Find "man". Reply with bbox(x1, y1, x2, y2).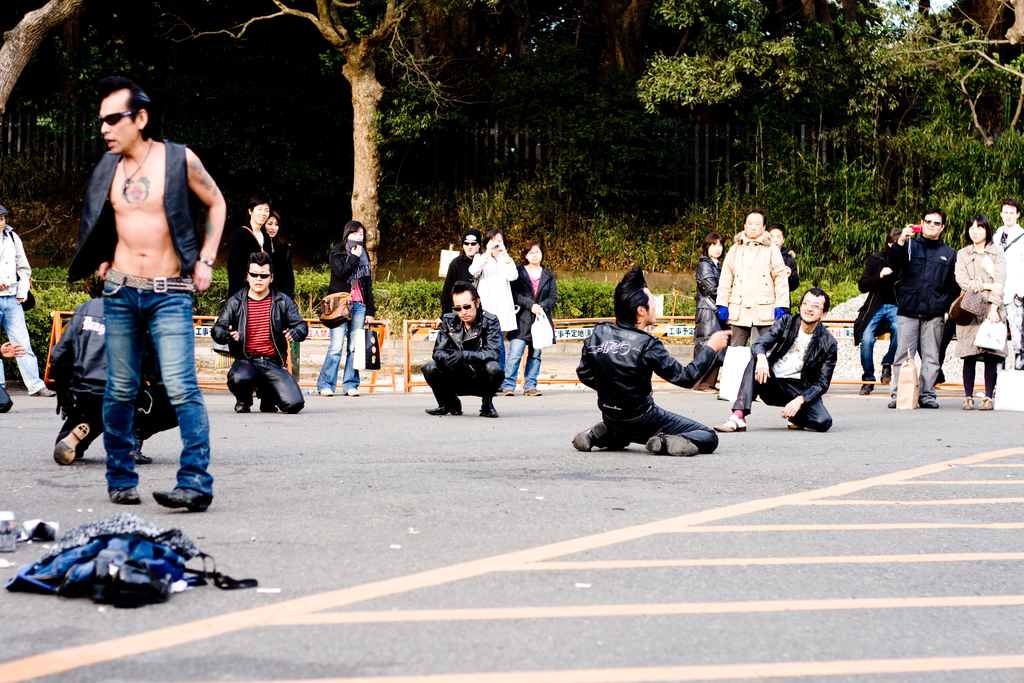
bbox(211, 258, 304, 411).
